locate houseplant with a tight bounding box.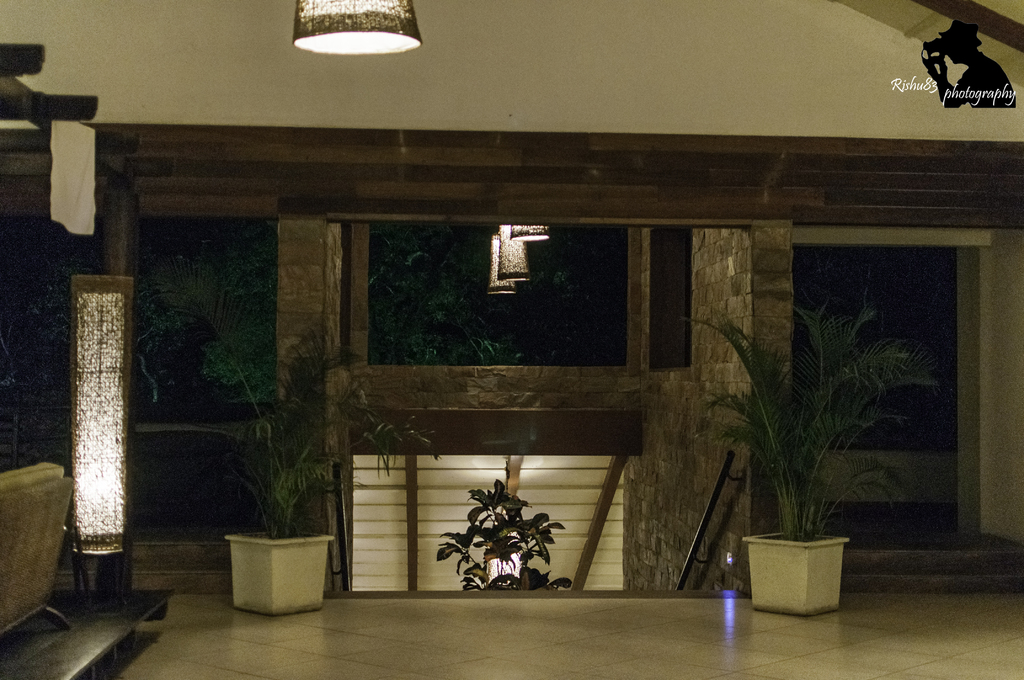
(left=214, top=323, right=438, bottom=617).
